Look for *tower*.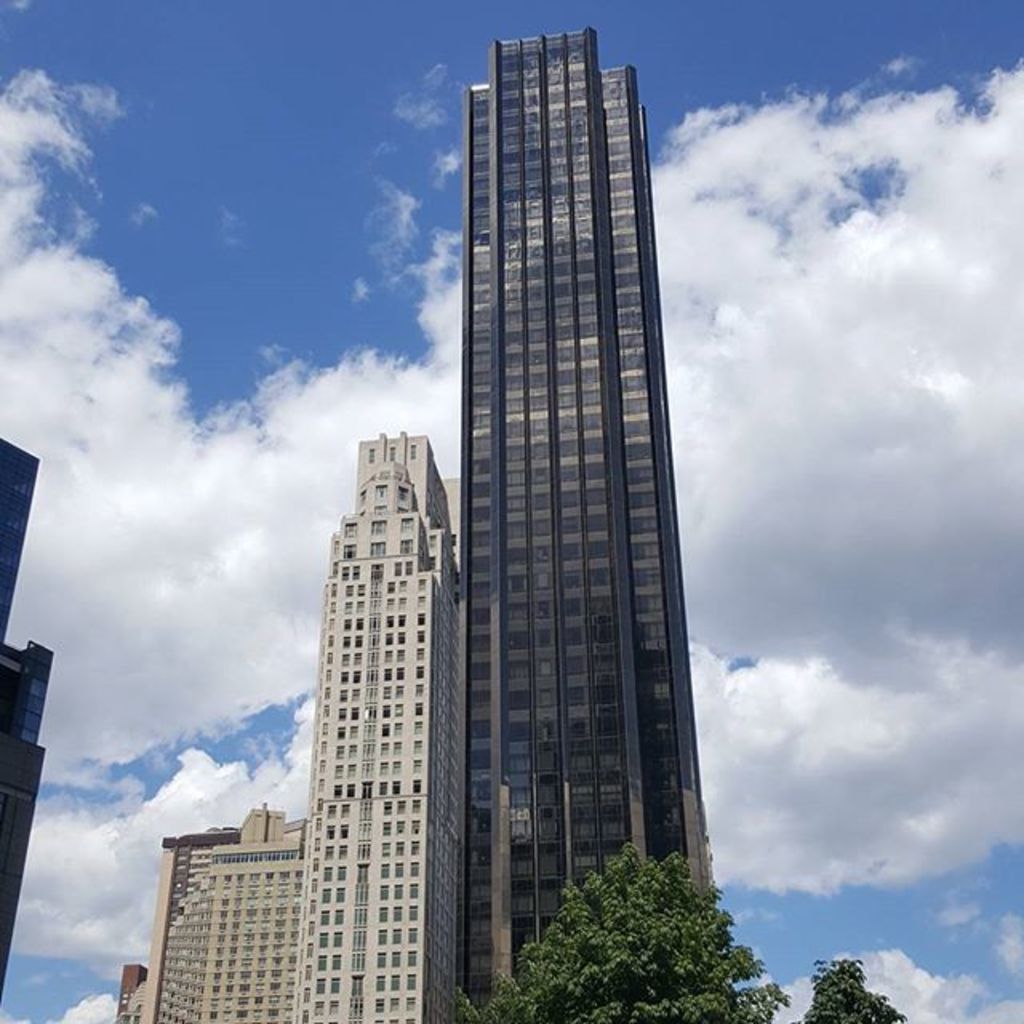
Found: region(269, 0, 722, 966).
